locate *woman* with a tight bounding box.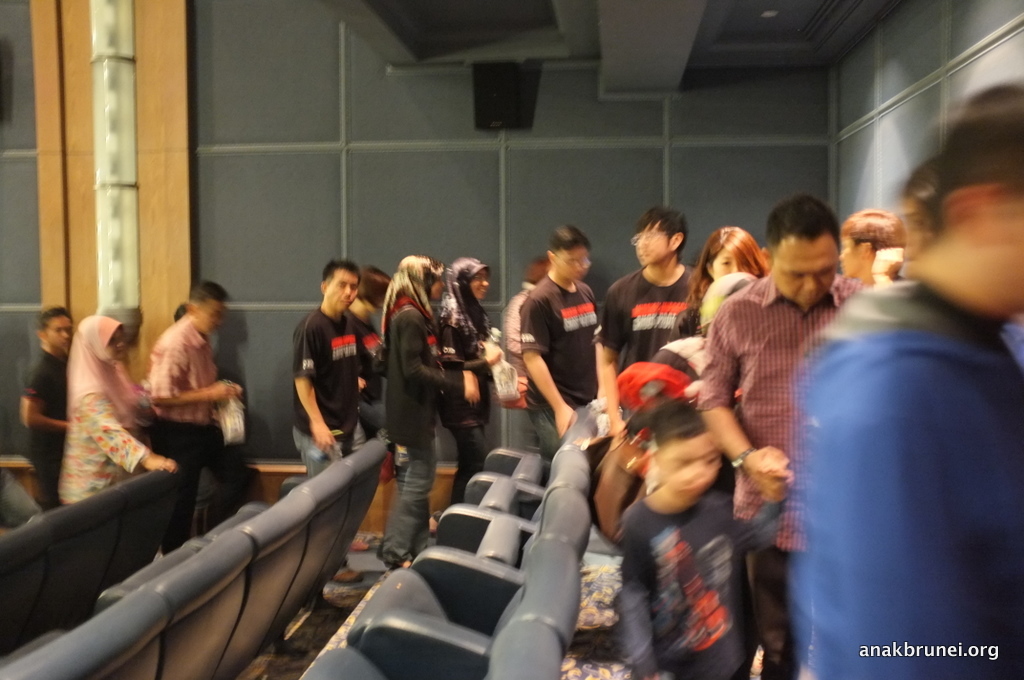
select_region(671, 222, 776, 335).
